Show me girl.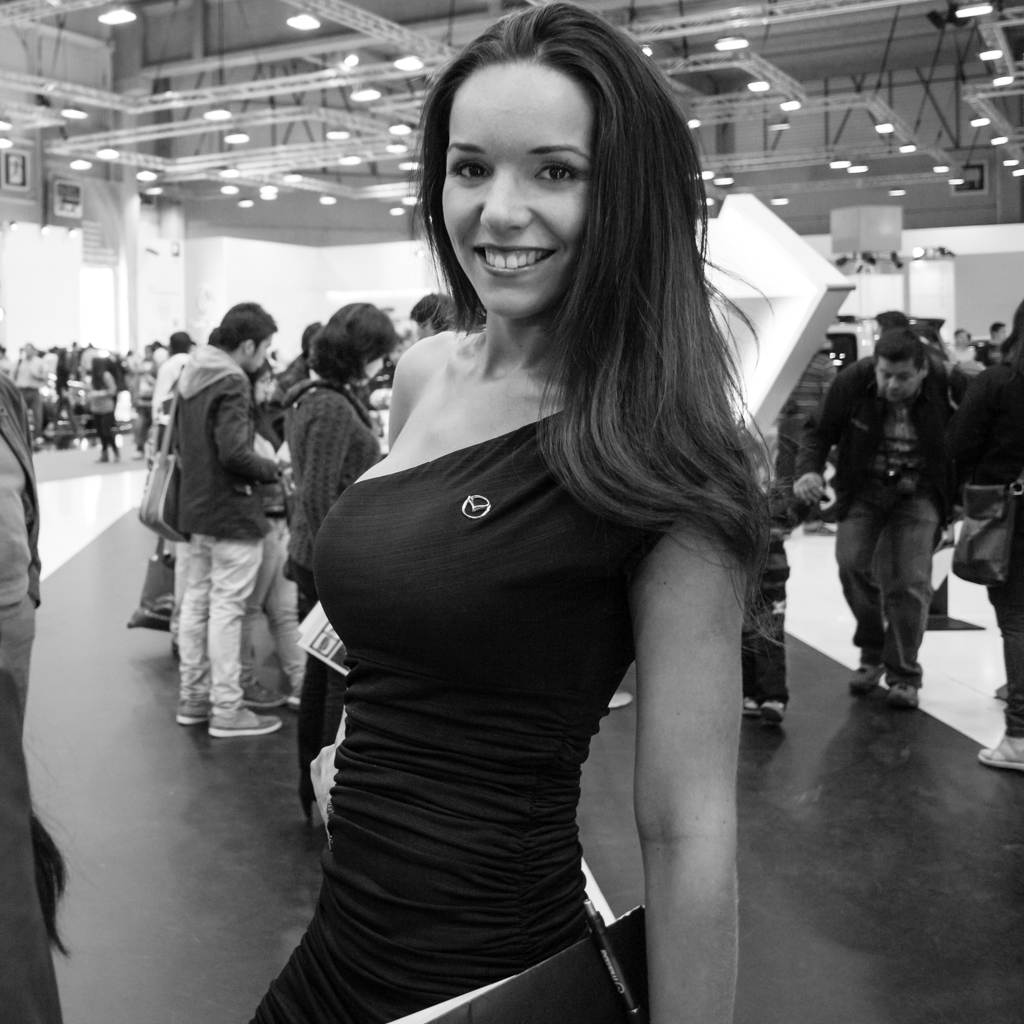
girl is here: left=257, top=8, right=769, bottom=1023.
